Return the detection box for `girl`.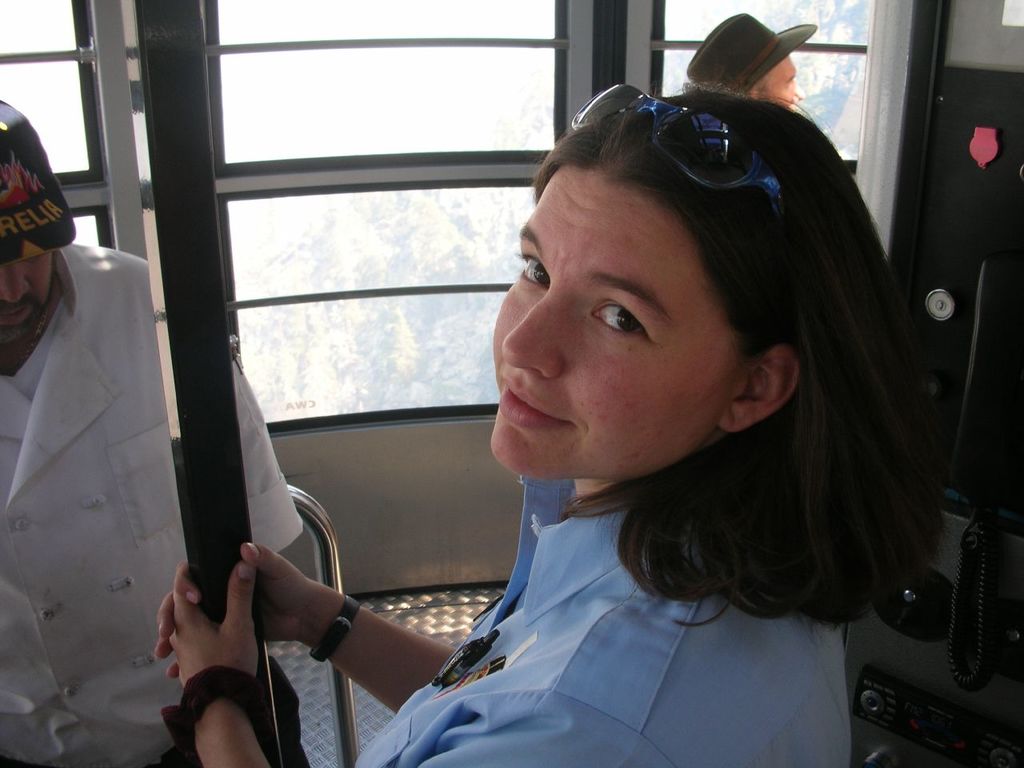
Rect(156, 84, 949, 767).
